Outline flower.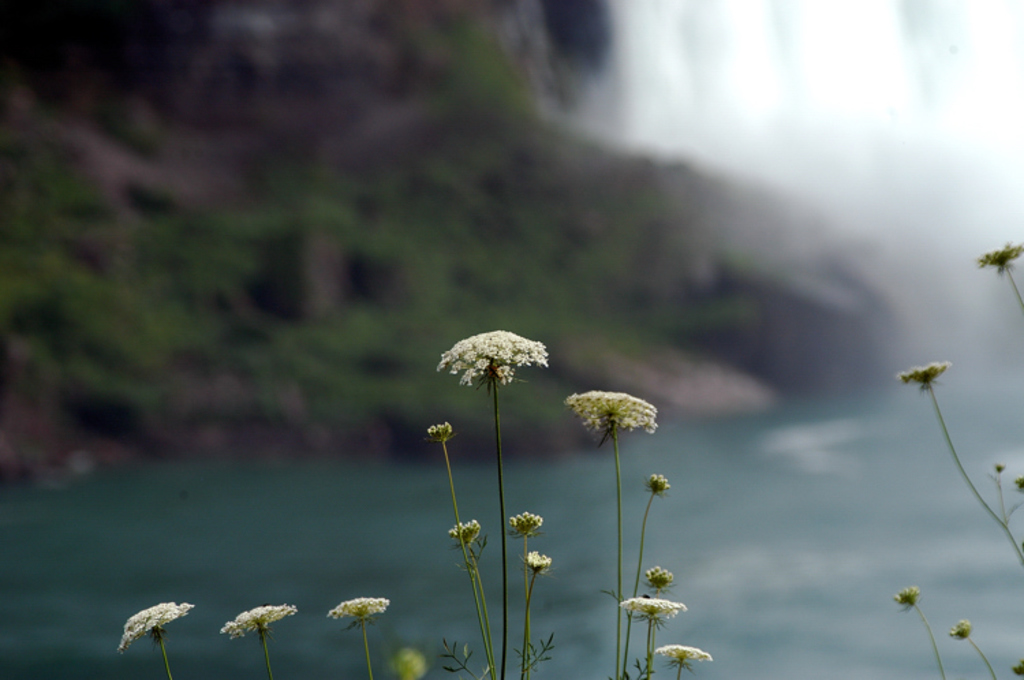
Outline: bbox=[119, 595, 190, 653].
